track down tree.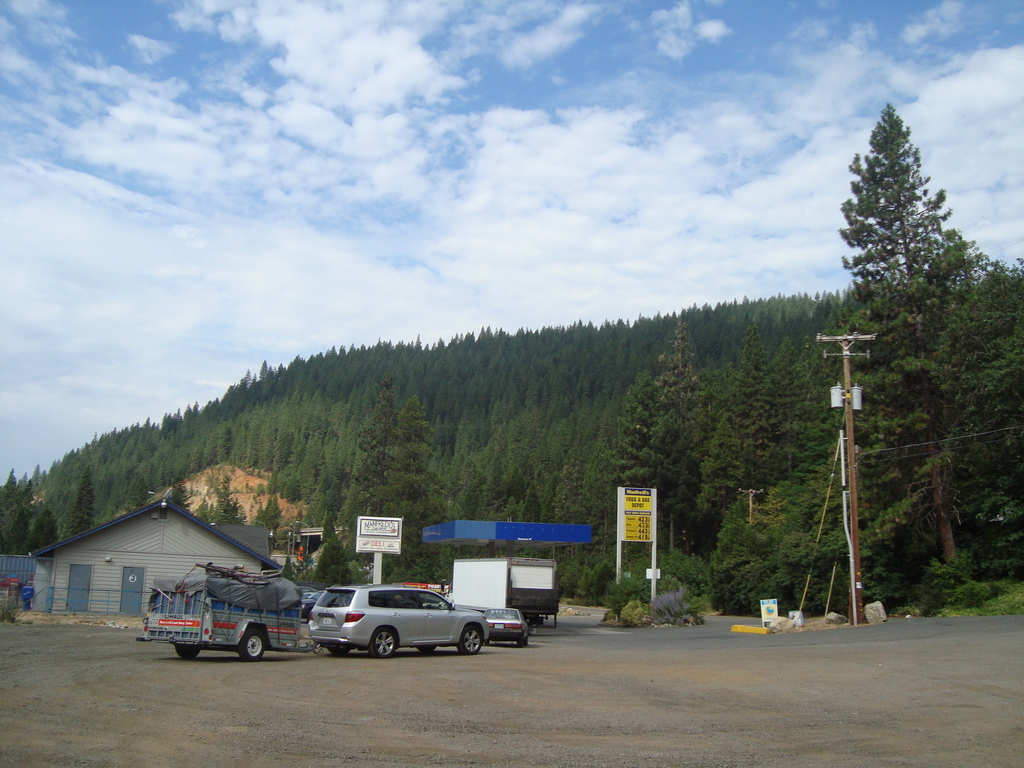
Tracked to 308,524,350,582.
